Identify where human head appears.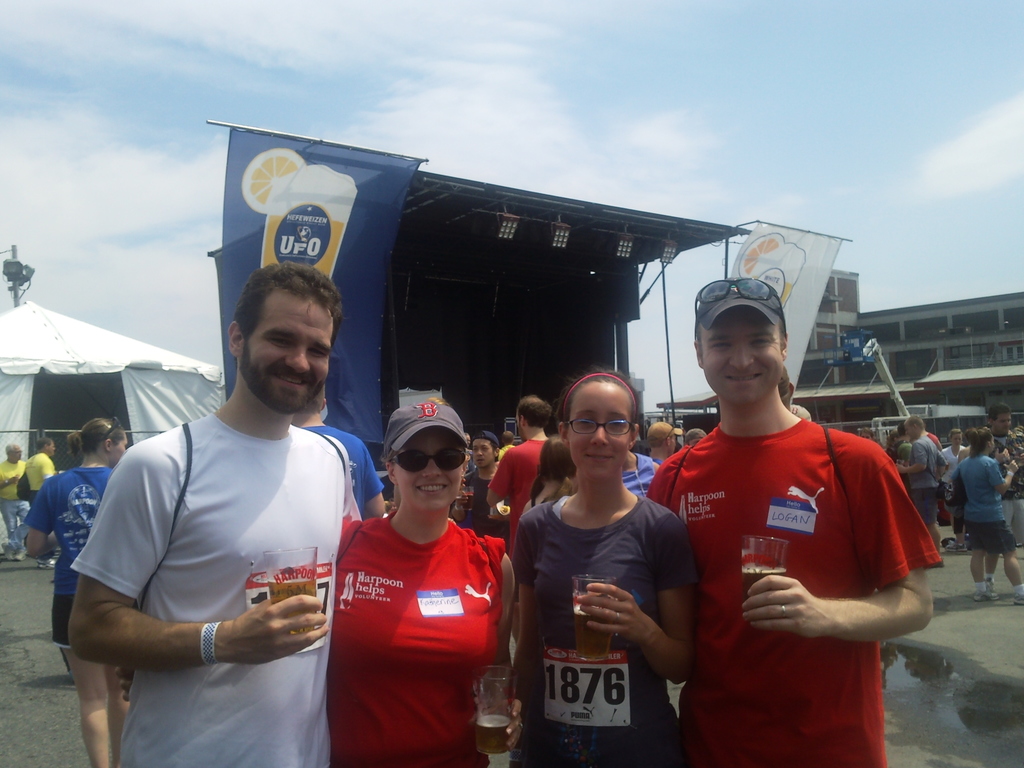
Appears at 971/426/993/456.
